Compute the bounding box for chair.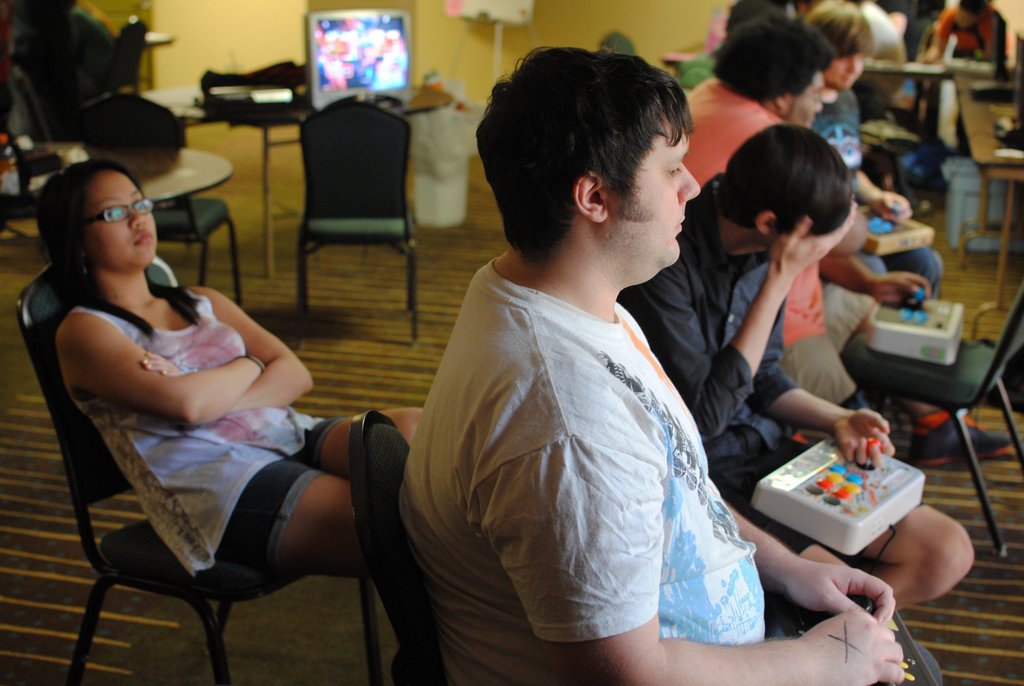
rect(10, 238, 376, 682).
